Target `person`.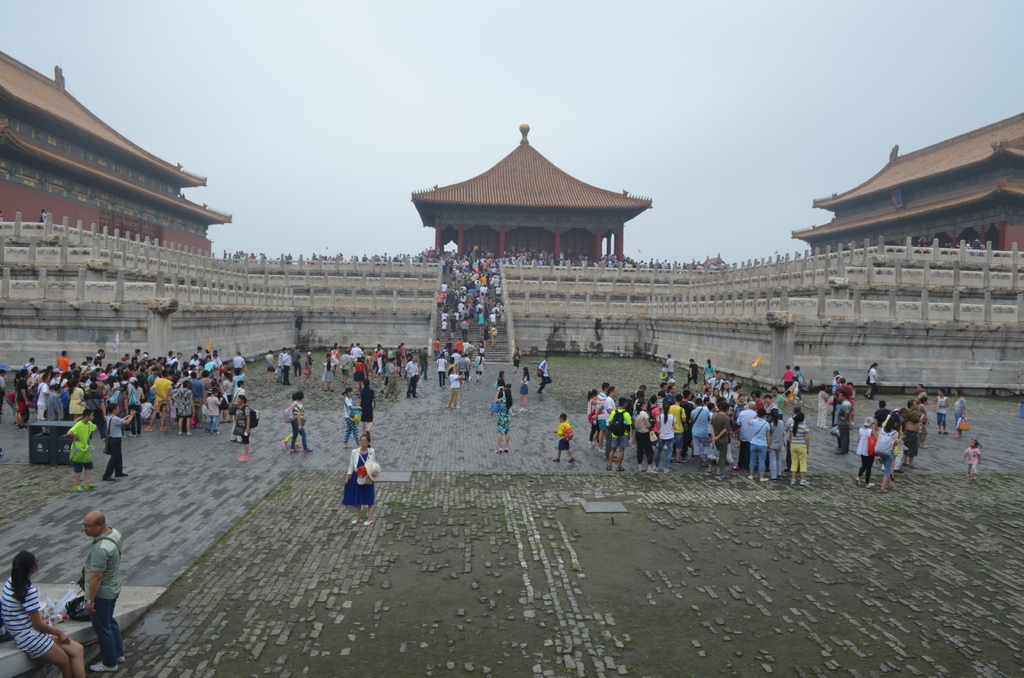
Target region: {"left": 374, "top": 343, "right": 382, "bottom": 351}.
